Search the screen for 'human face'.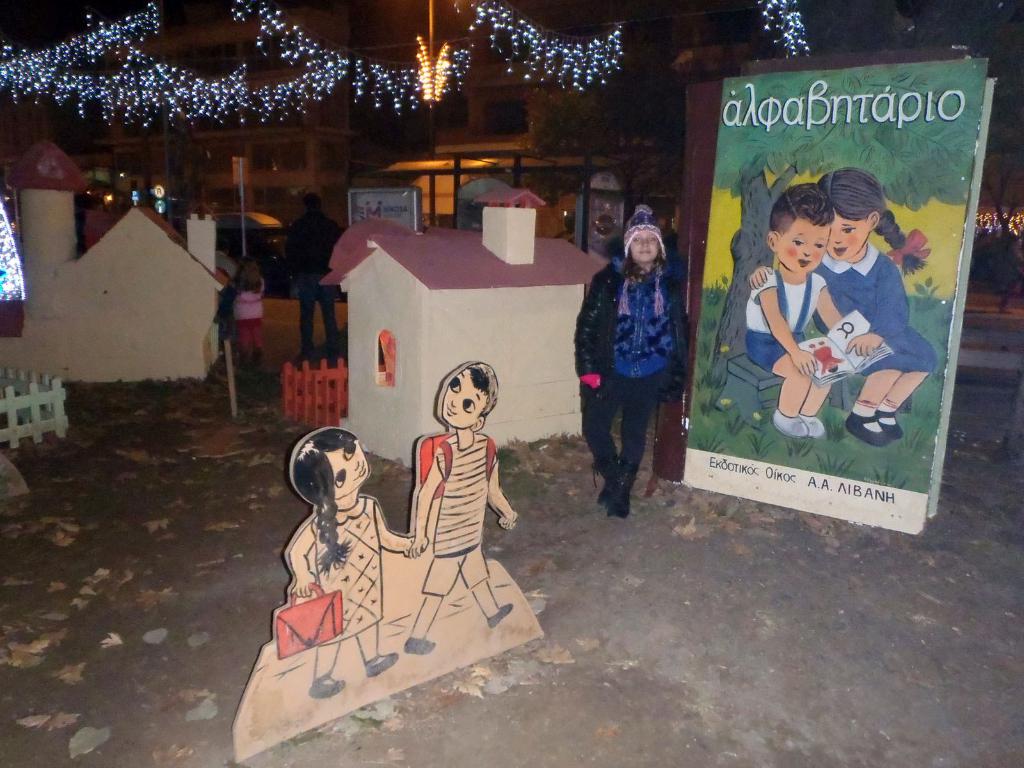
Found at box(776, 219, 833, 278).
